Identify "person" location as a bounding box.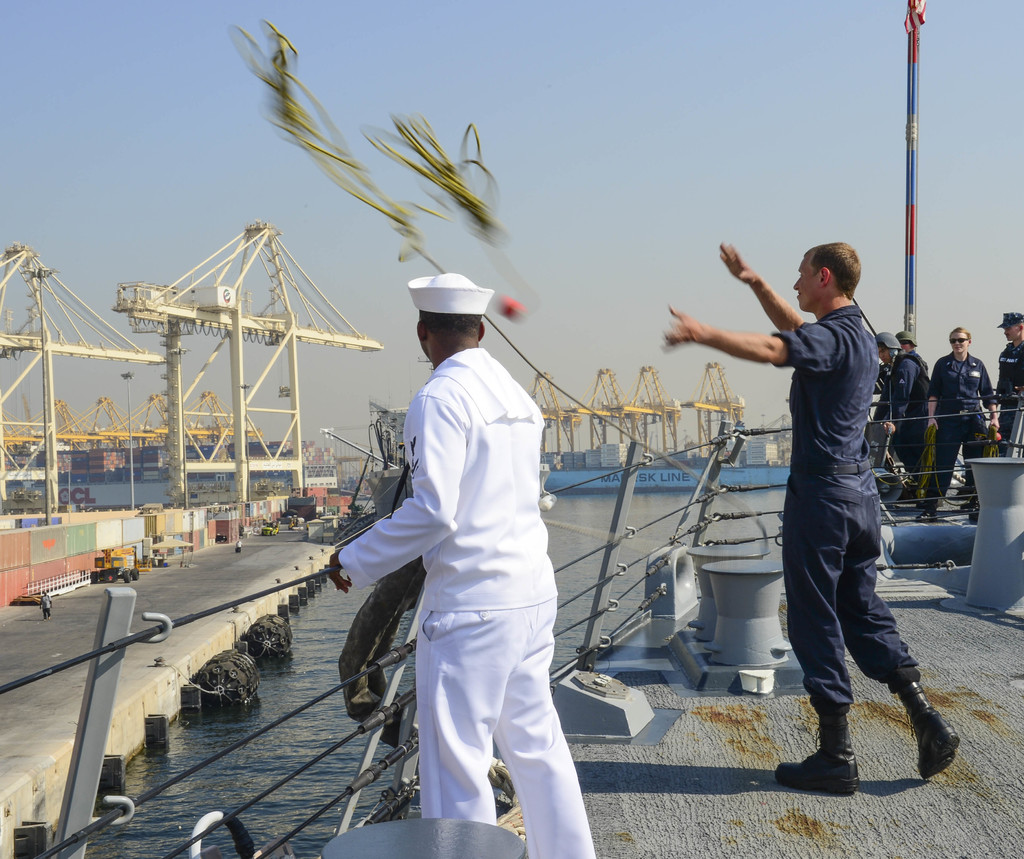
left=649, top=253, right=979, bottom=780.
